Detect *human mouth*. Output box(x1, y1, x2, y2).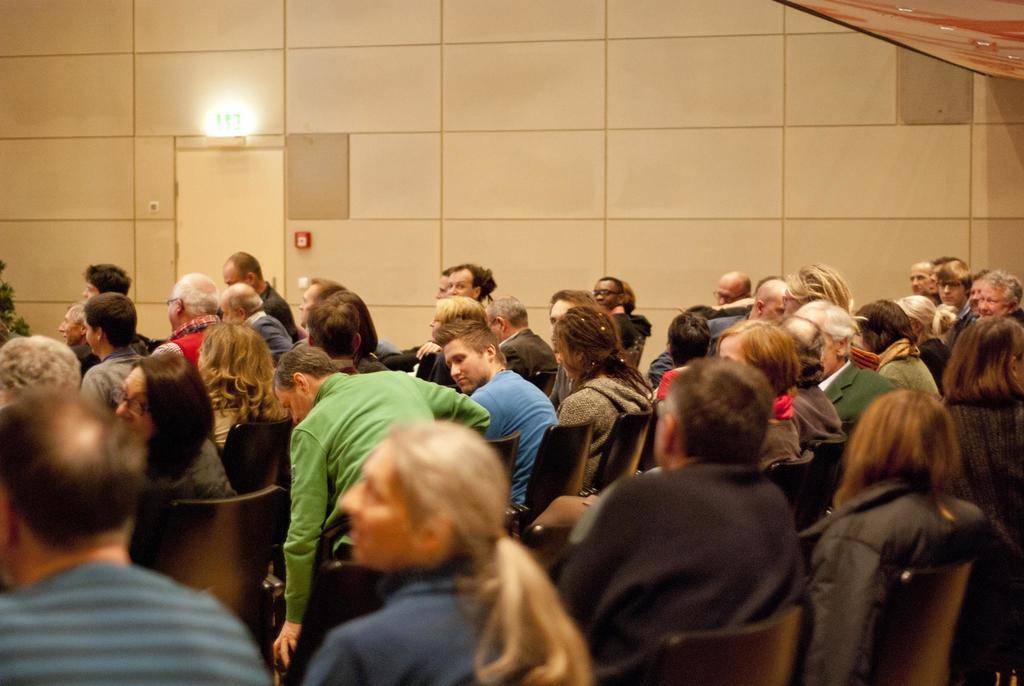
box(61, 332, 67, 341).
